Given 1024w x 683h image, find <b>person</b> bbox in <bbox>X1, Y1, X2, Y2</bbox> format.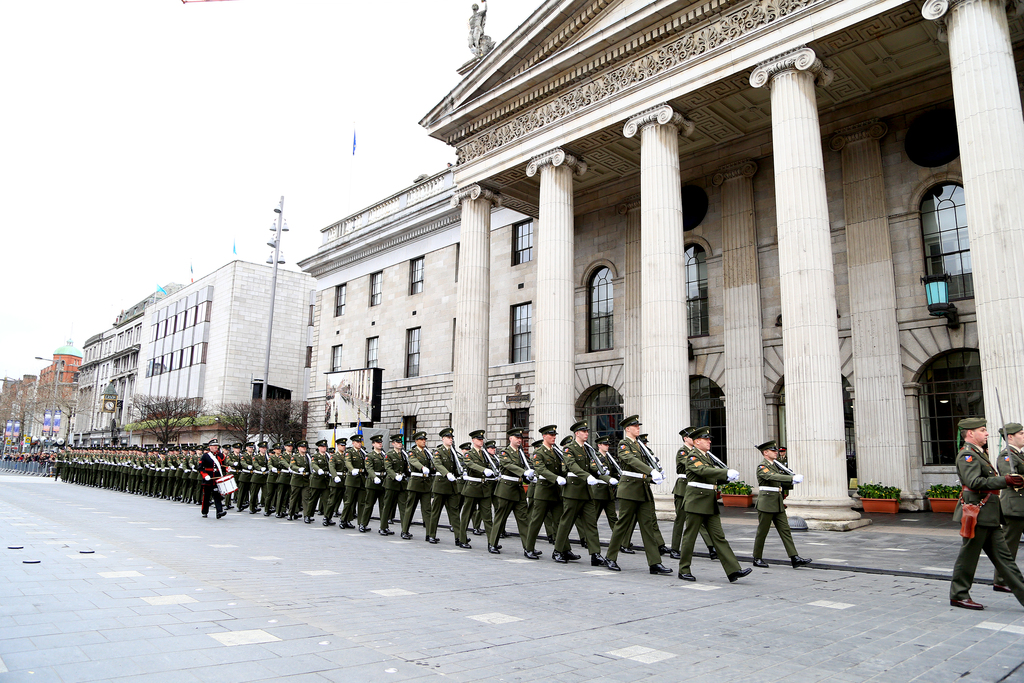
<bbox>994, 422, 1023, 592</bbox>.
